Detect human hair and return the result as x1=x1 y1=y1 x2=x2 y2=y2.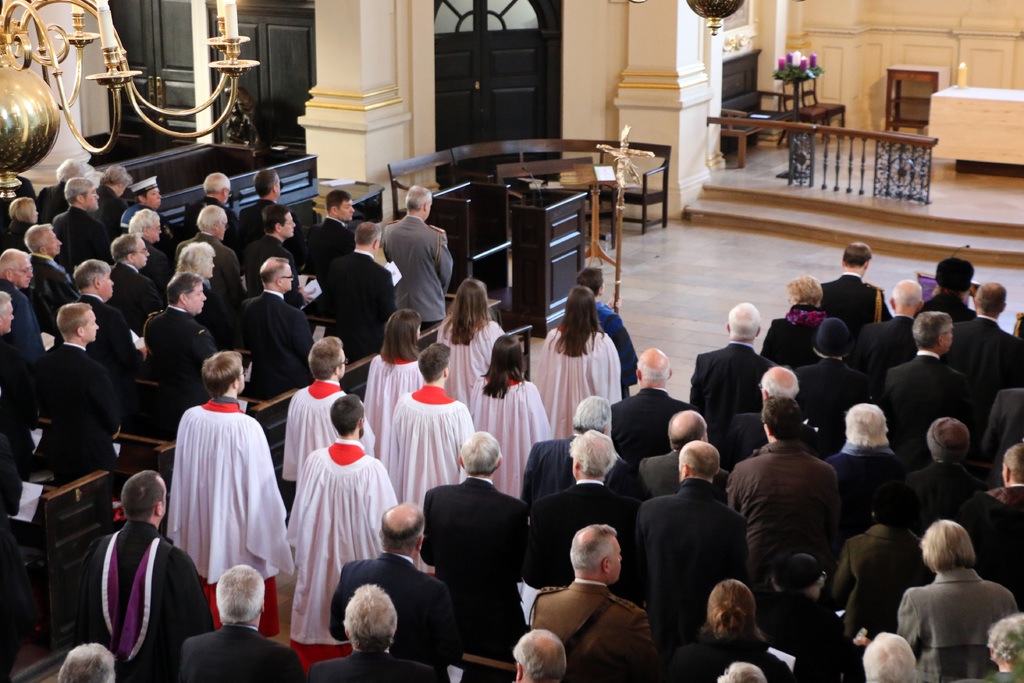
x1=127 y1=208 x2=159 y2=236.
